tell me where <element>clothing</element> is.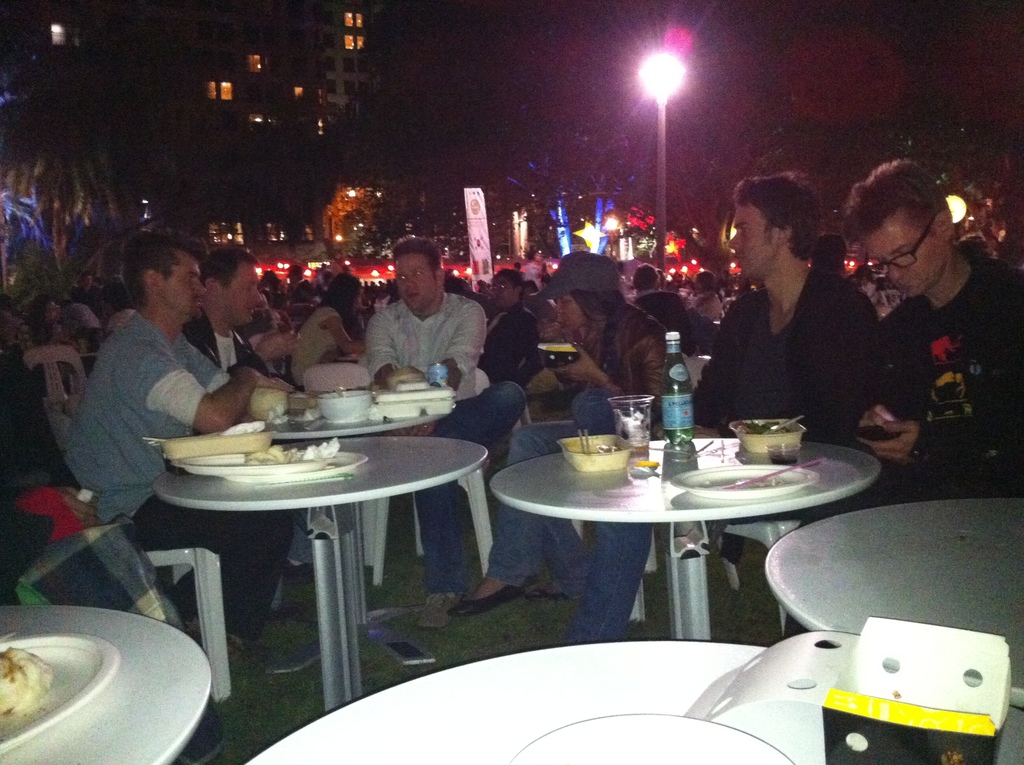
<element>clothing</element> is at (689,291,723,323).
